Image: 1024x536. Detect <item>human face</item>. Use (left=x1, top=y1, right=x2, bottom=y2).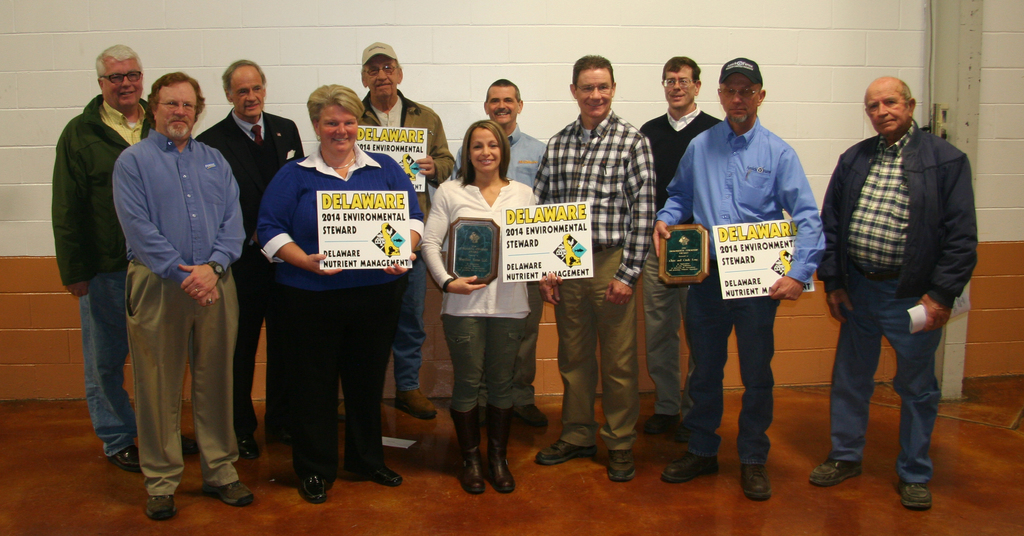
(left=150, top=84, right=196, bottom=143).
